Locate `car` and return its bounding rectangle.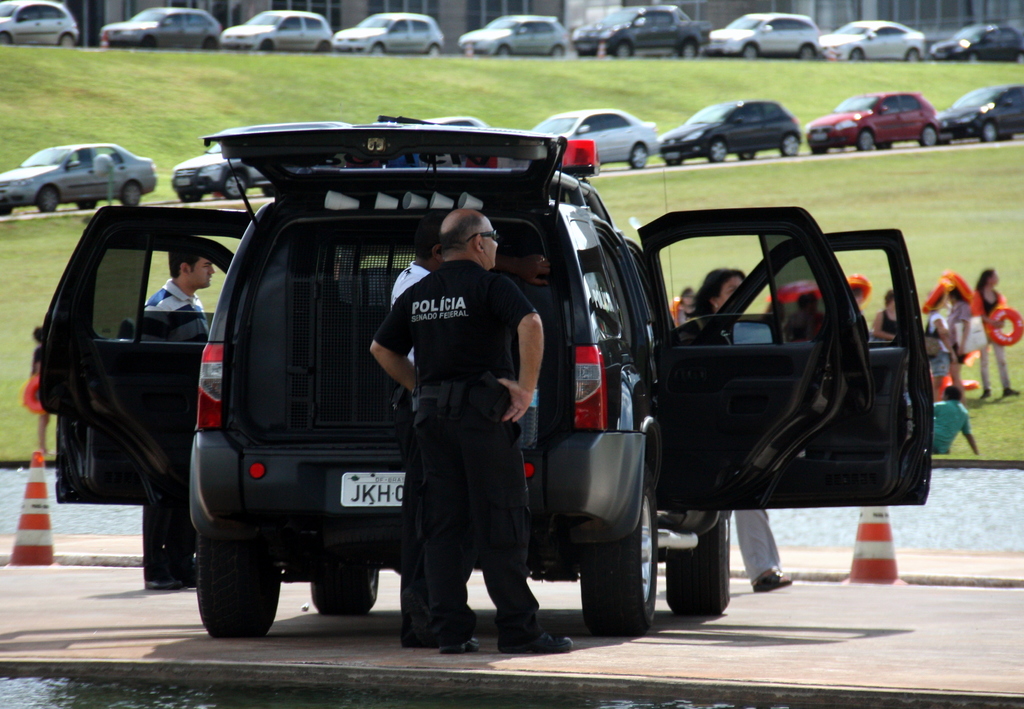
BBox(802, 88, 942, 158).
